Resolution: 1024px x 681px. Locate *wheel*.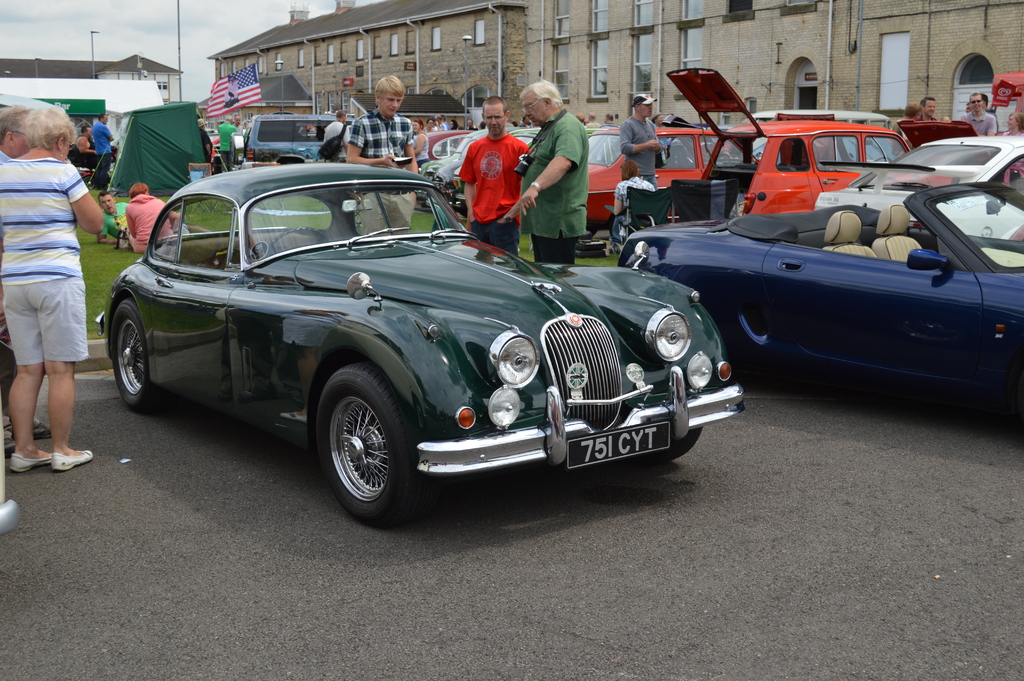
Rect(874, 156, 892, 161).
